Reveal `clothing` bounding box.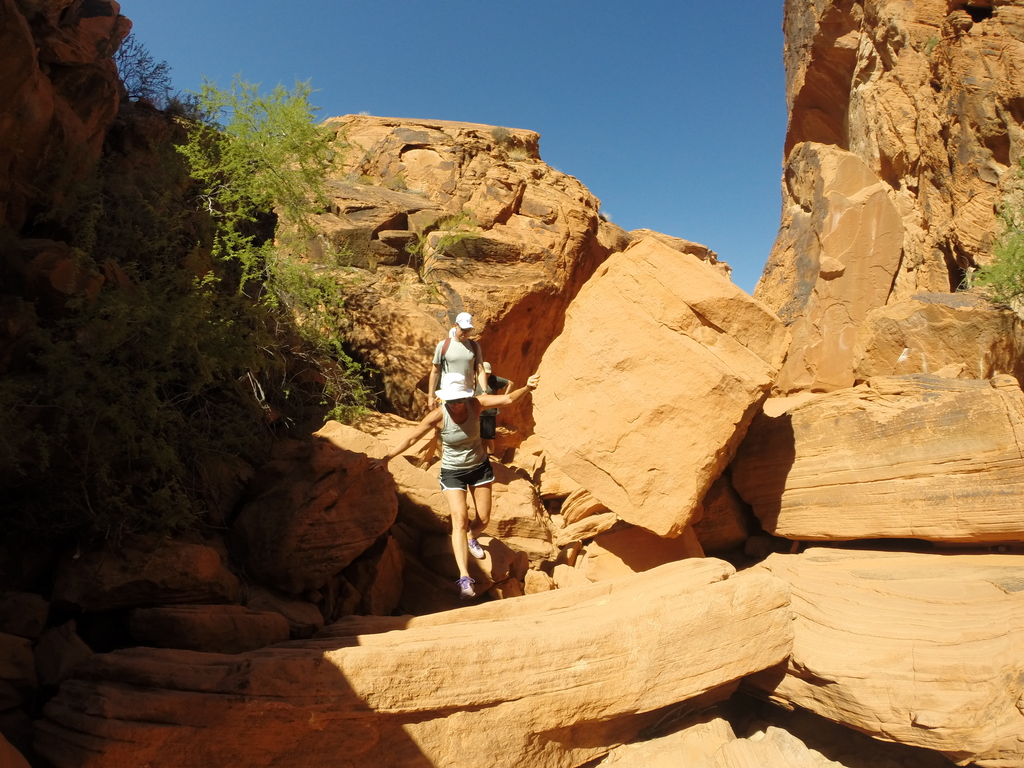
Revealed: 438, 399, 498, 487.
